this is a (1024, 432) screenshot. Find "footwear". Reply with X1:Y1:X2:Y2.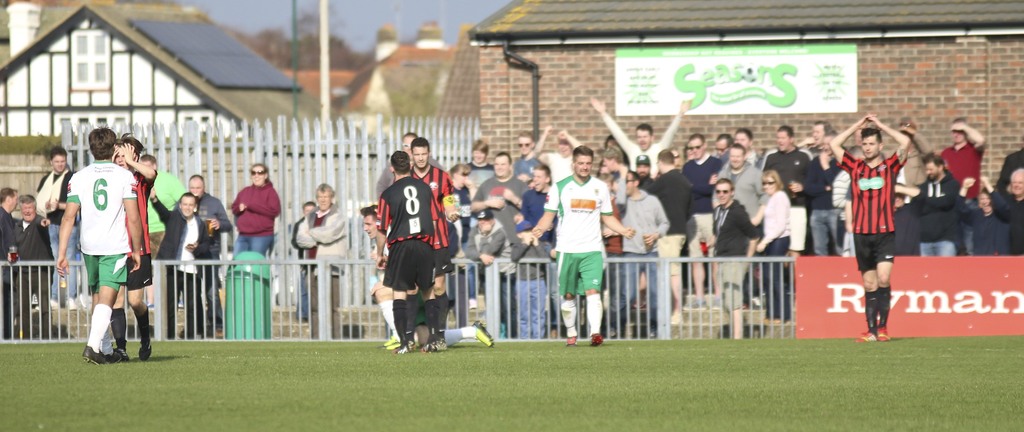
548:328:559:338.
